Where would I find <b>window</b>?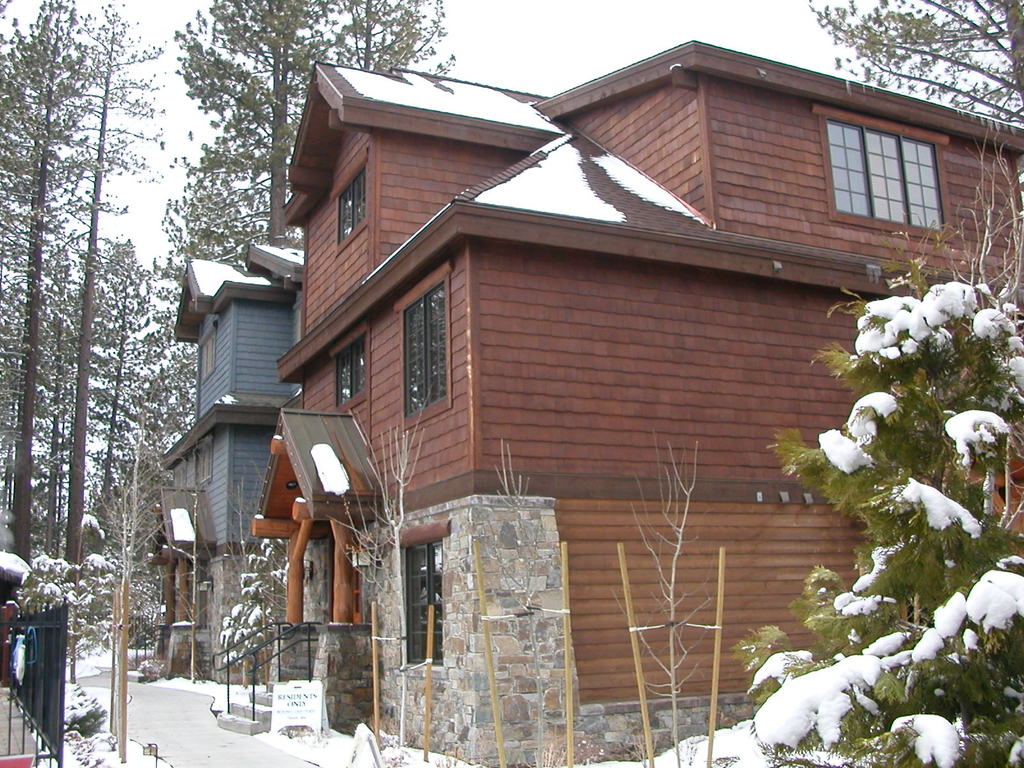
At (820, 117, 946, 225).
